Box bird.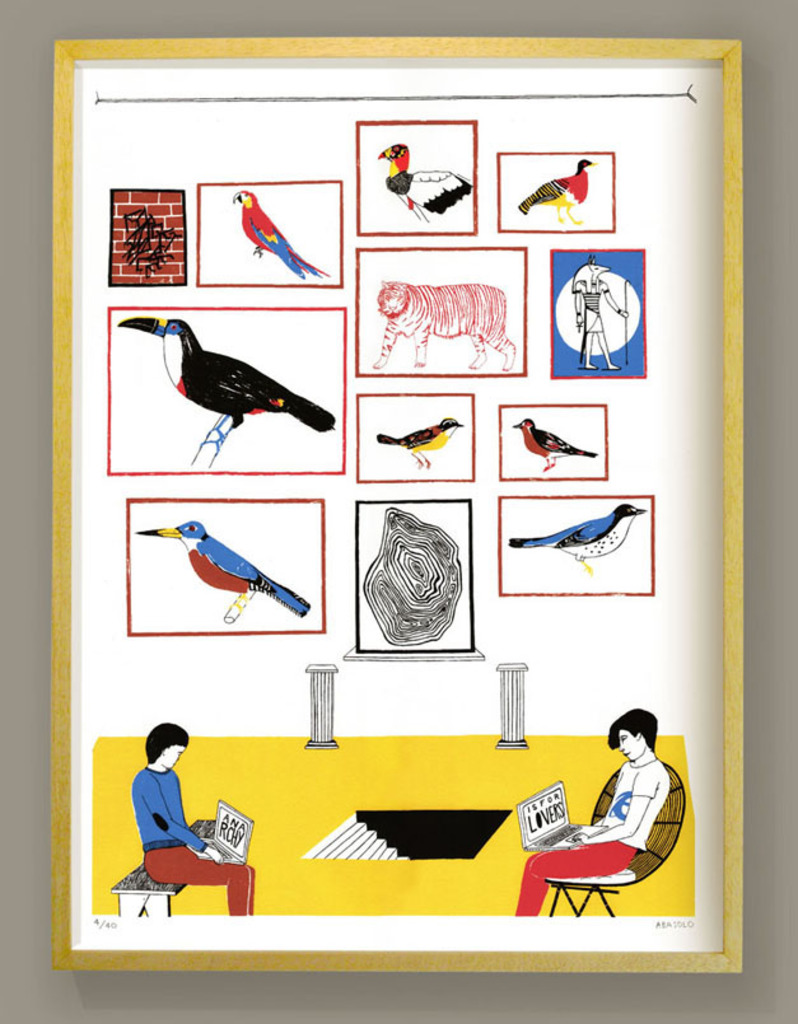
x1=517, y1=155, x2=596, y2=233.
